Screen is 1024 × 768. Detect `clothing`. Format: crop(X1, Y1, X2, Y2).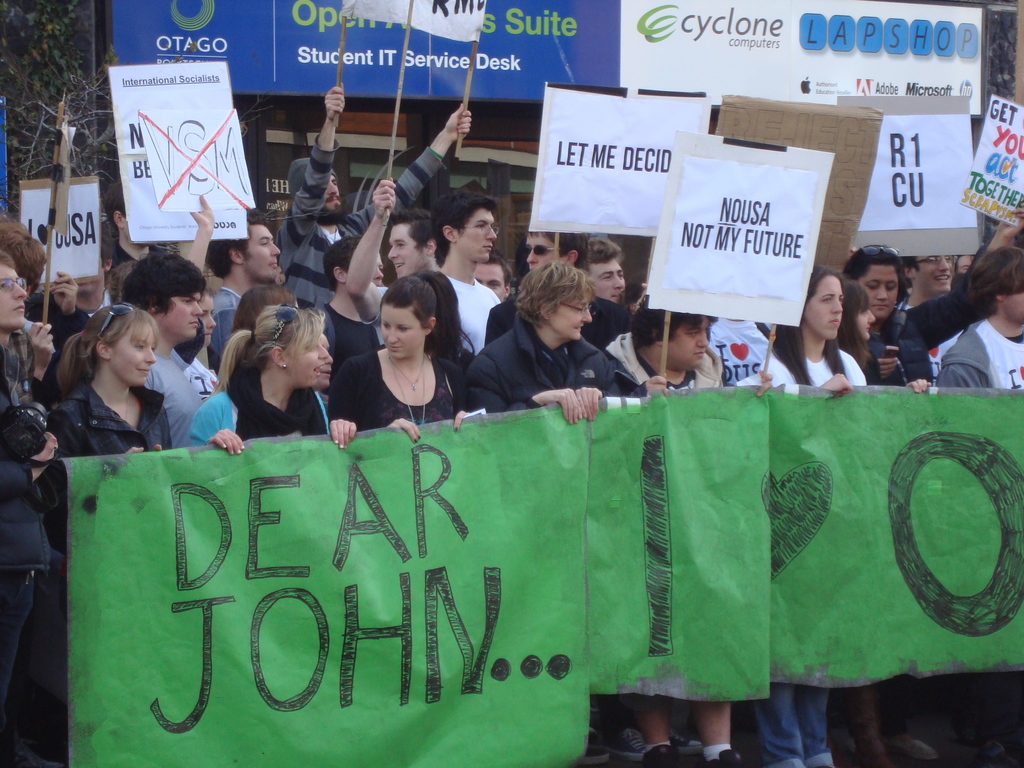
crop(457, 312, 620, 415).
